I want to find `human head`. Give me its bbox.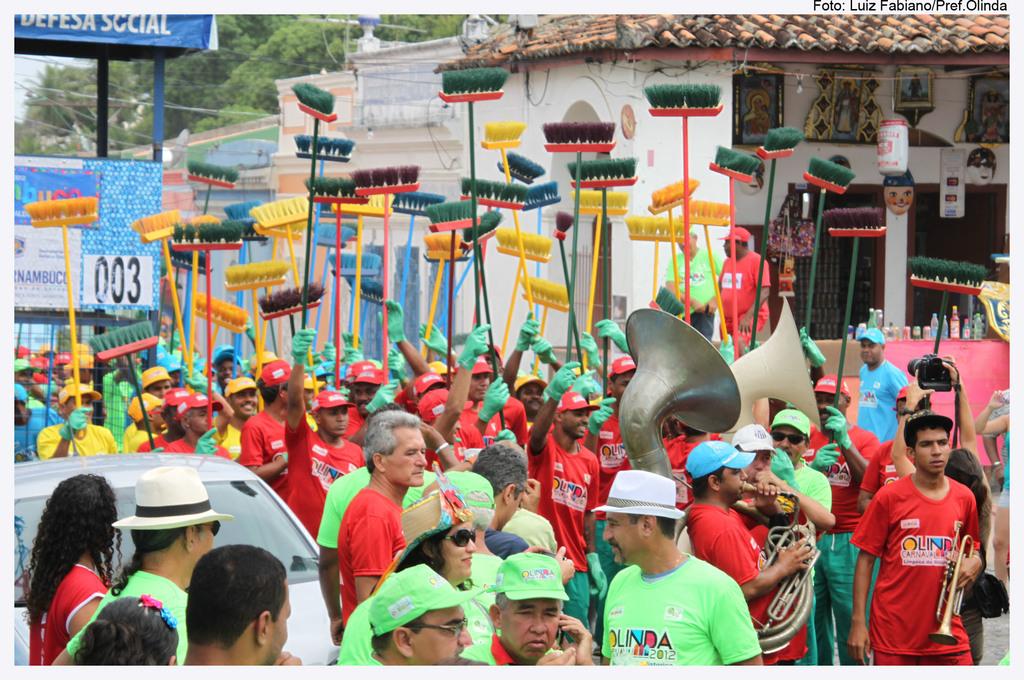
crop(260, 364, 287, 406).
